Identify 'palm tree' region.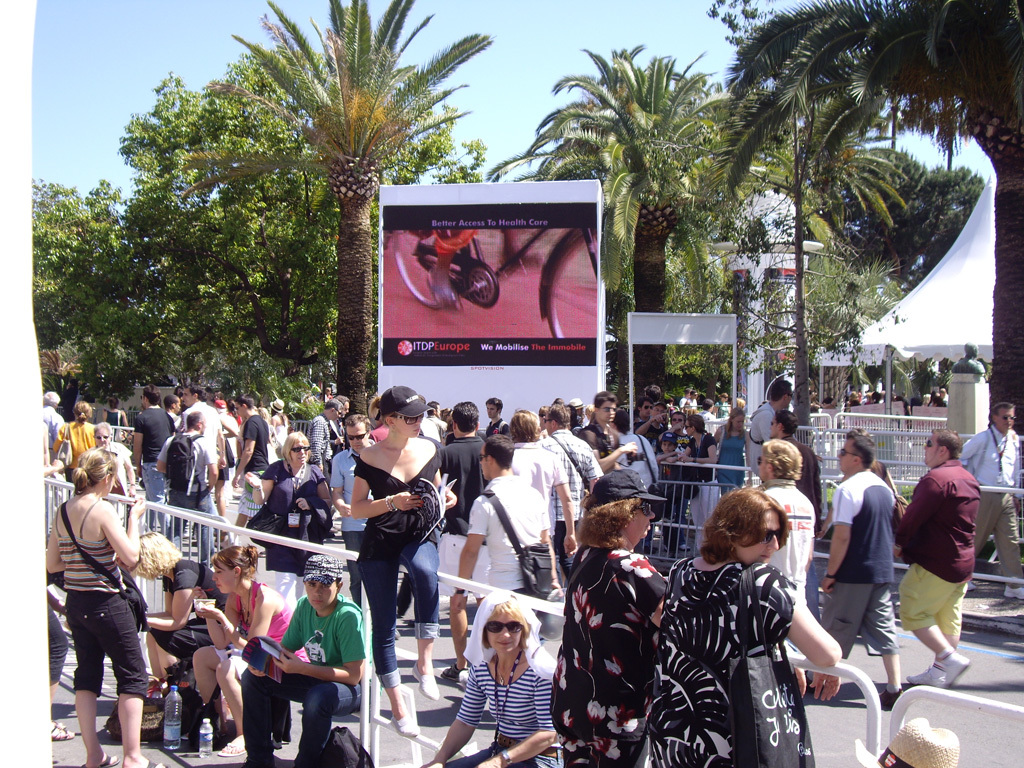
Region: locate(176, 0, 494, 448).
